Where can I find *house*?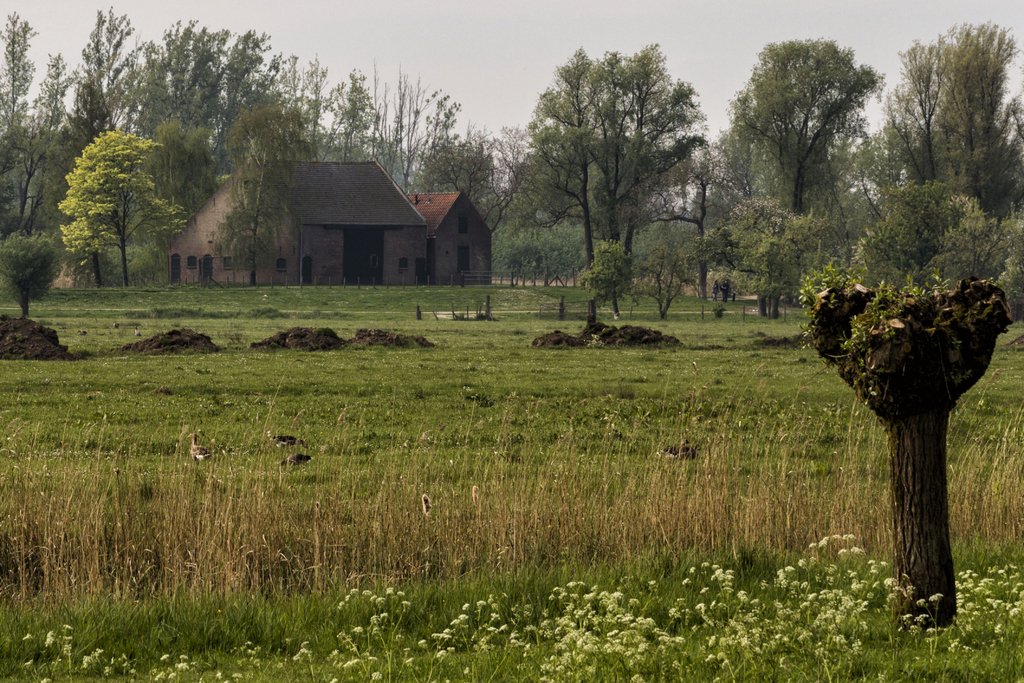
You can find it at bbox=(433, 181, 493, 288).
